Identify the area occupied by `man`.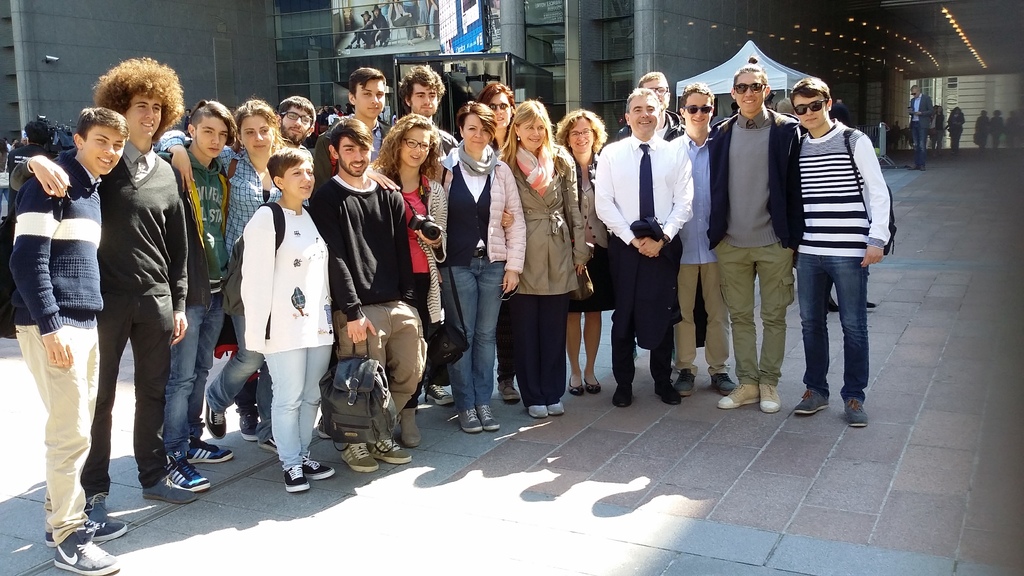
Area: [8, 104, 127, 573].
